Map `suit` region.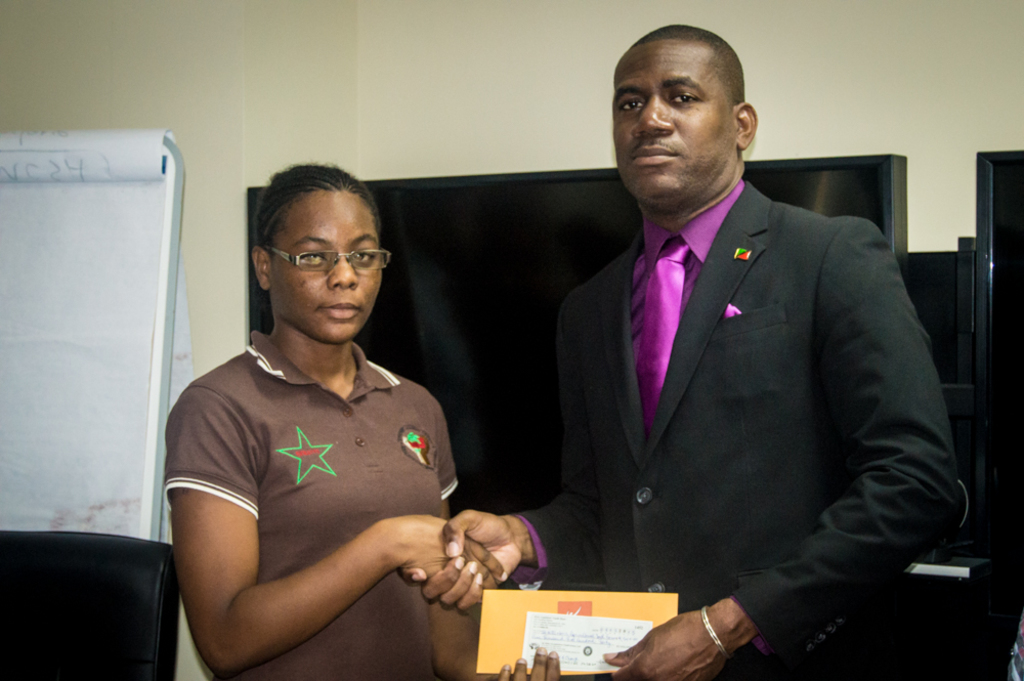
Mapped to left=518, top=182, right=959, bottom=680.
